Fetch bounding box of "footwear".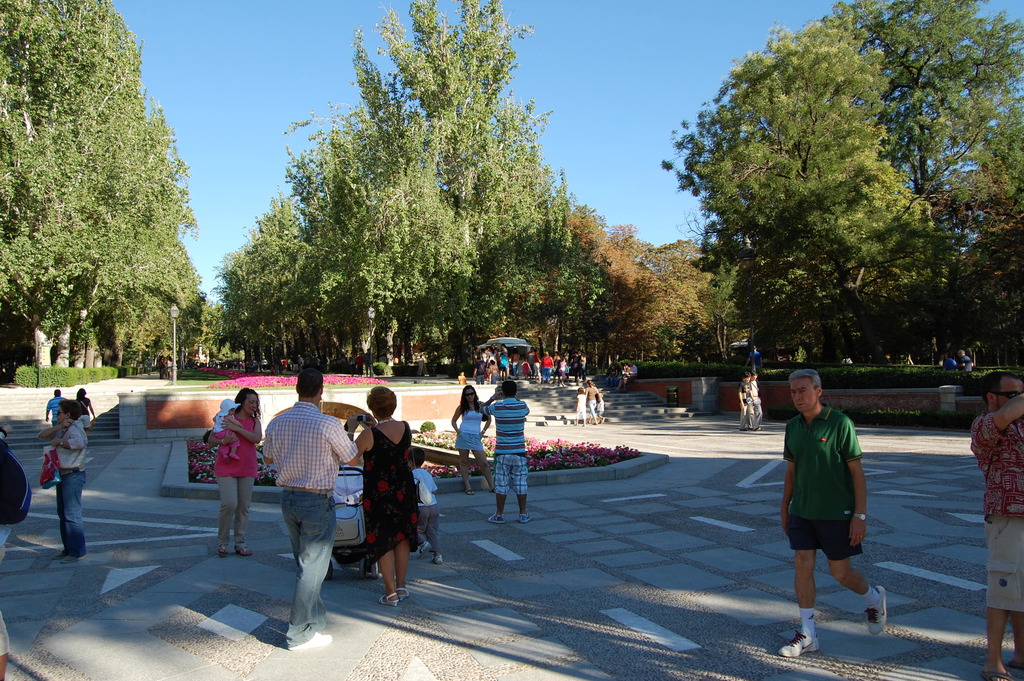
Bbox: Rect(237, 544, 253, 560).
